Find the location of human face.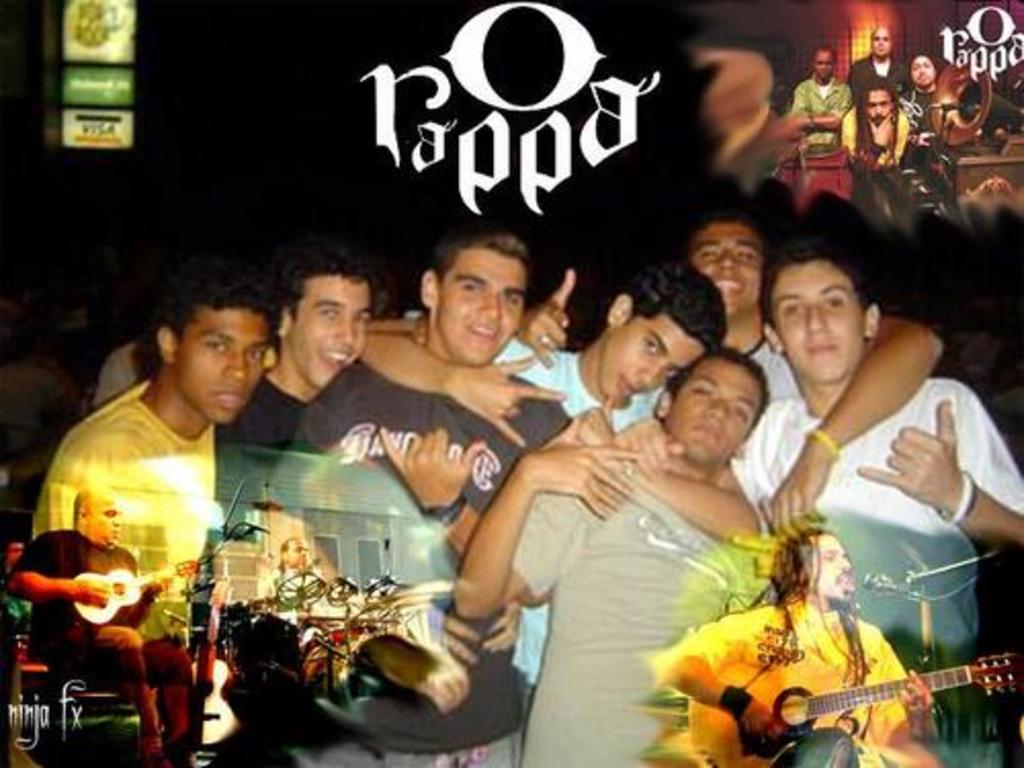
Location: bbox=(84, 500, 125, 537).
